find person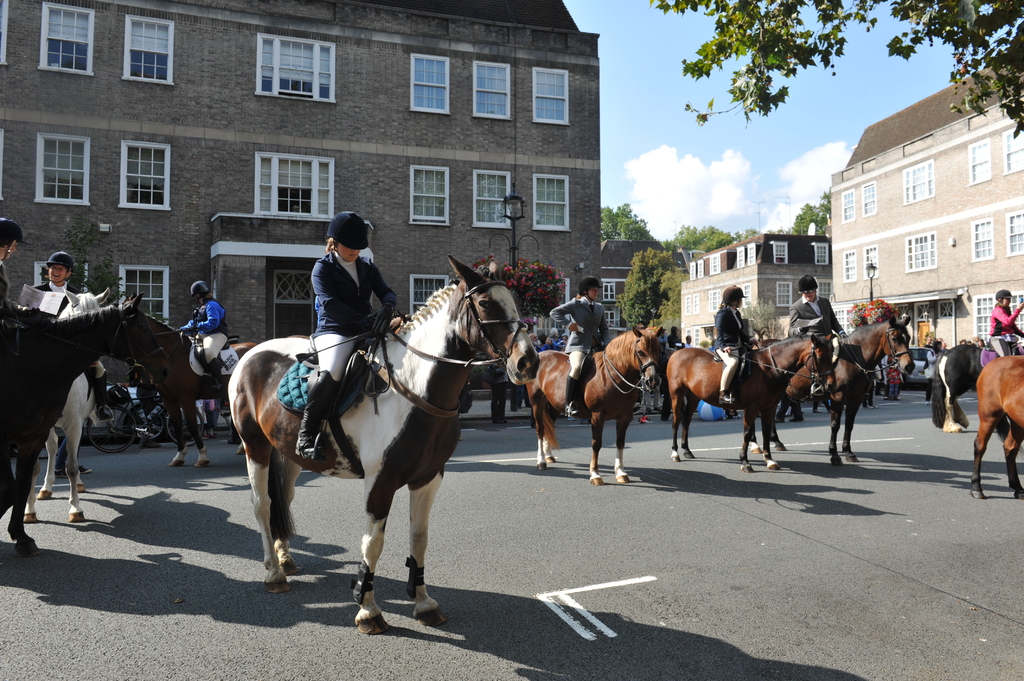
[548,275,612,418]
